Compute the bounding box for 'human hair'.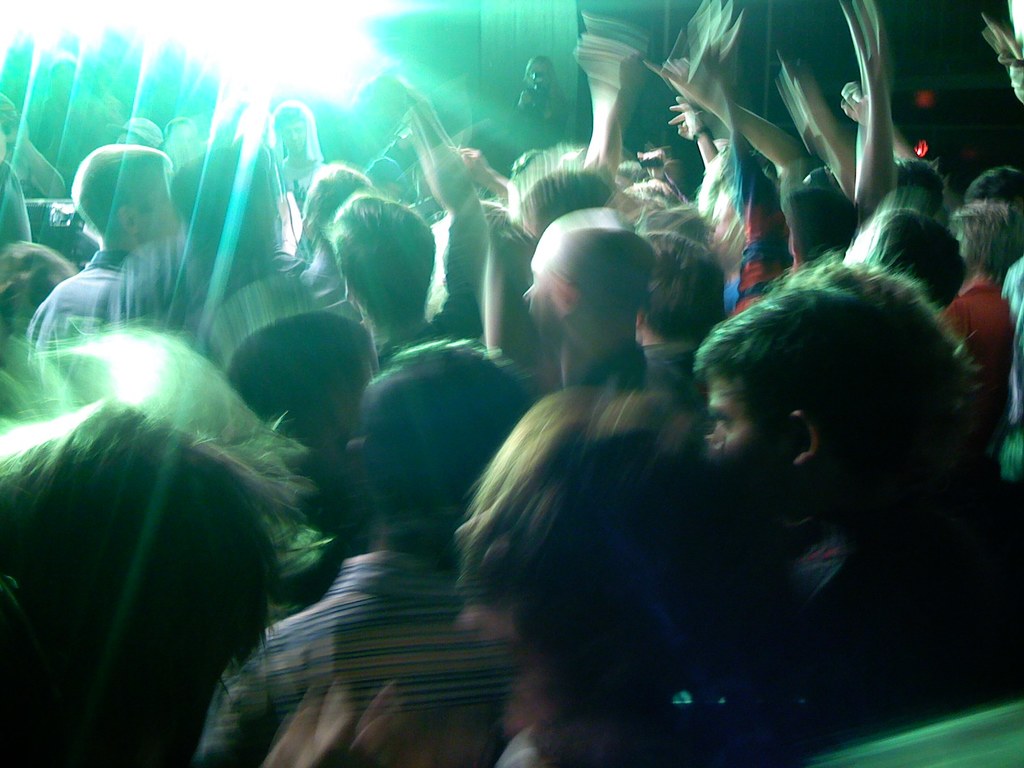
locate(778, 188, 856, 262).
